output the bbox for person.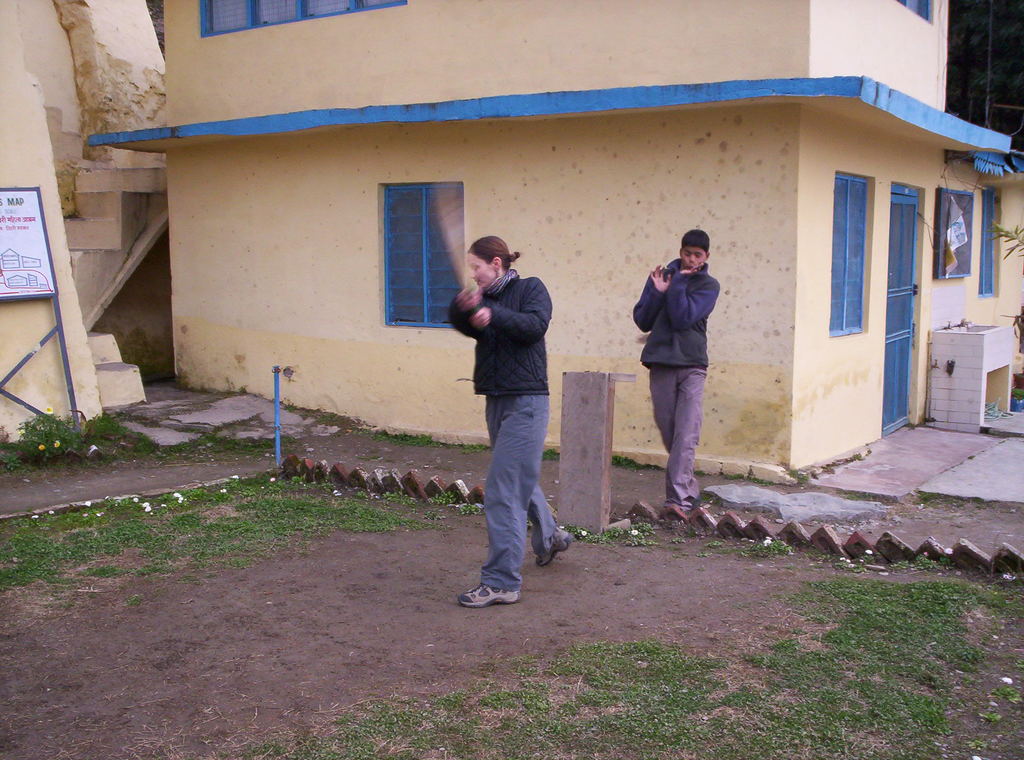
select_region(645, 207, 737, 532).
